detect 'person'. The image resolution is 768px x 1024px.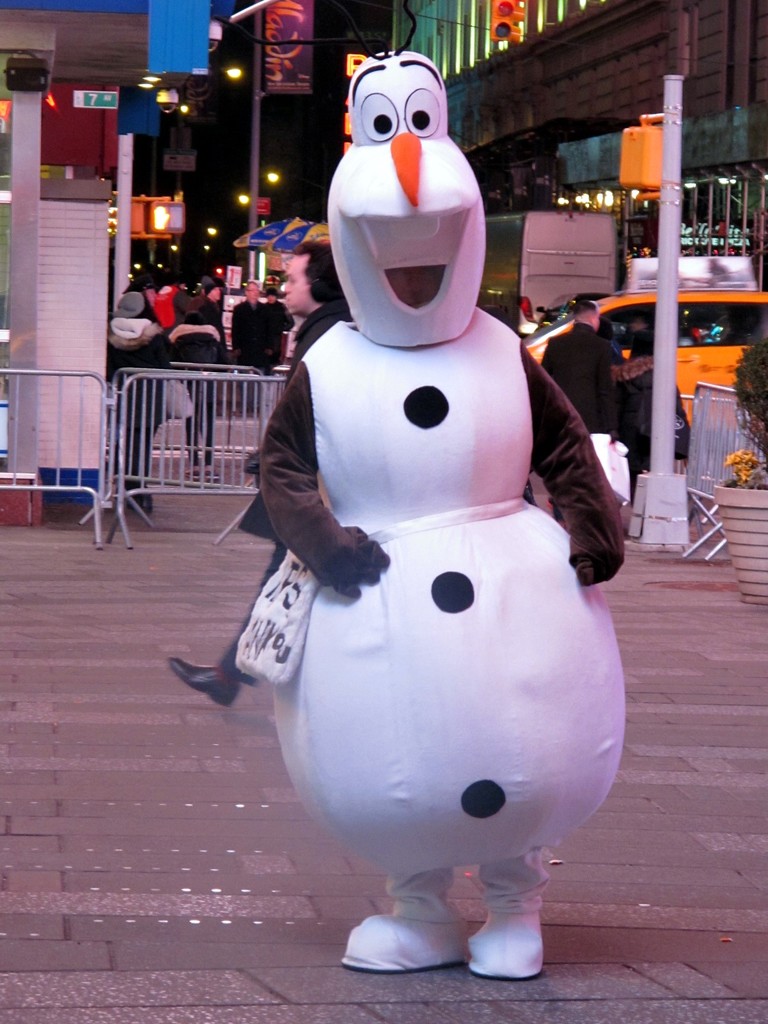
{"left": 110, "top": 262, "right": 168, "bottom": 367}.
